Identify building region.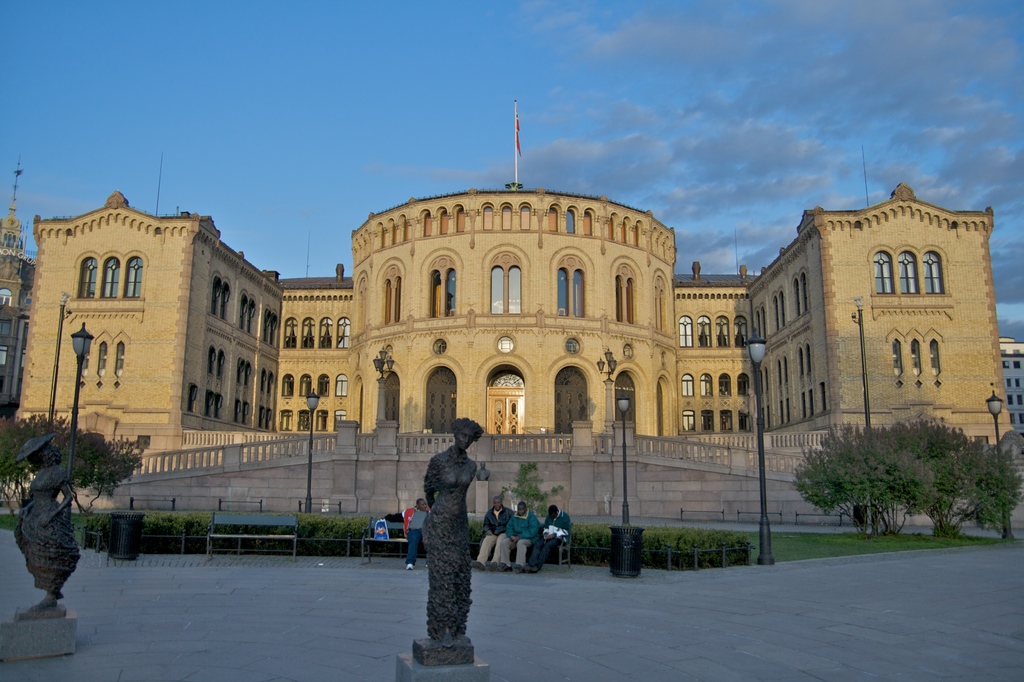
Region: bbox=(998, 338, 1023, 457).
